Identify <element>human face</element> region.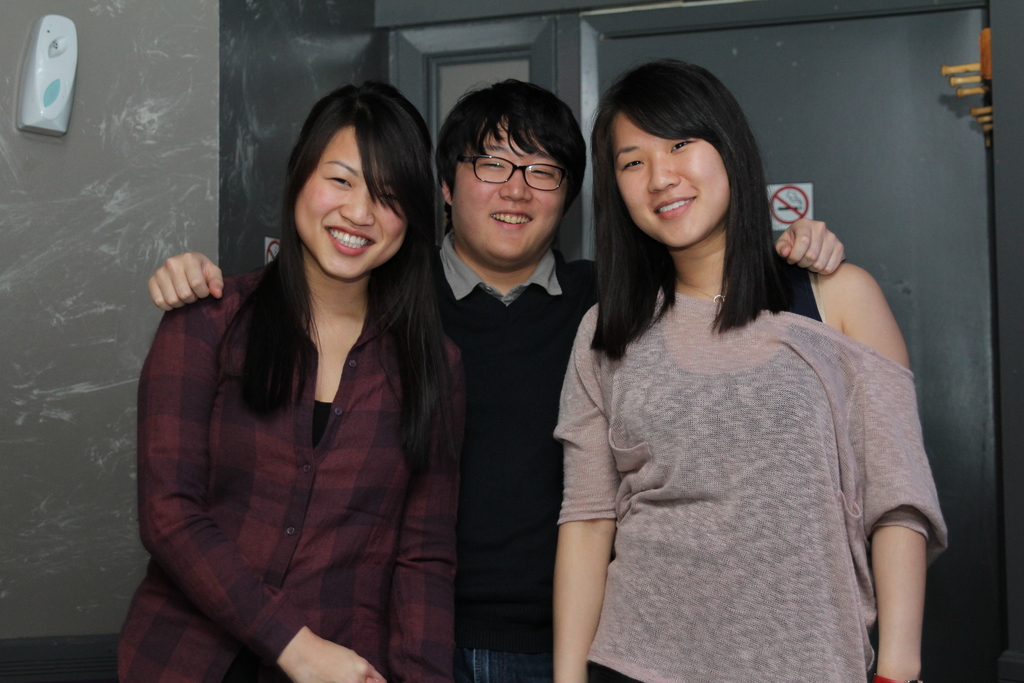
Region: Rect(614, 107, 729, 252).
